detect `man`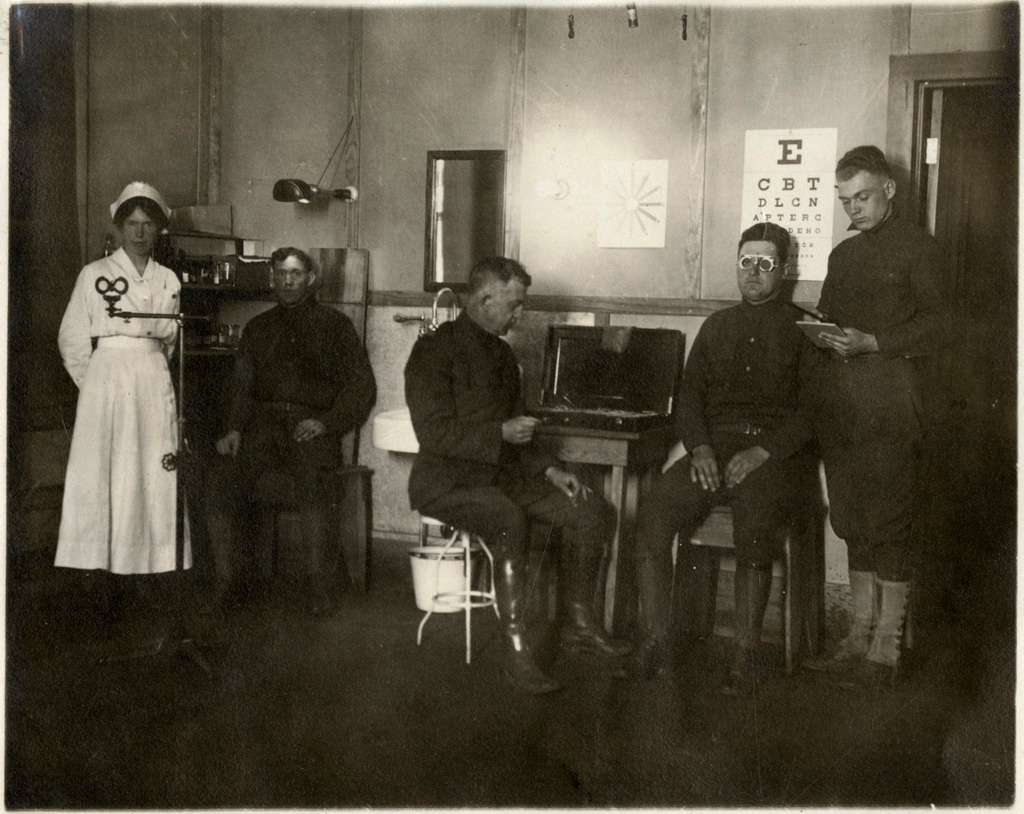
403, 254, 626, 693
